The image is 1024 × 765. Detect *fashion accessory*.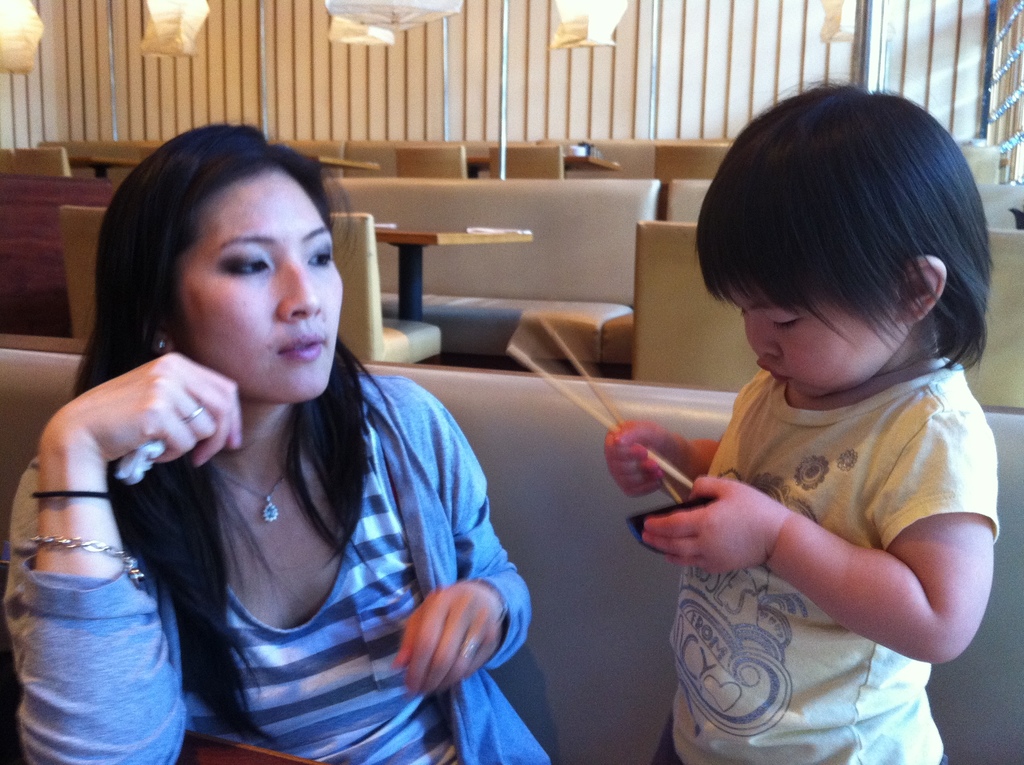
Detection: (24,542,147,577).
